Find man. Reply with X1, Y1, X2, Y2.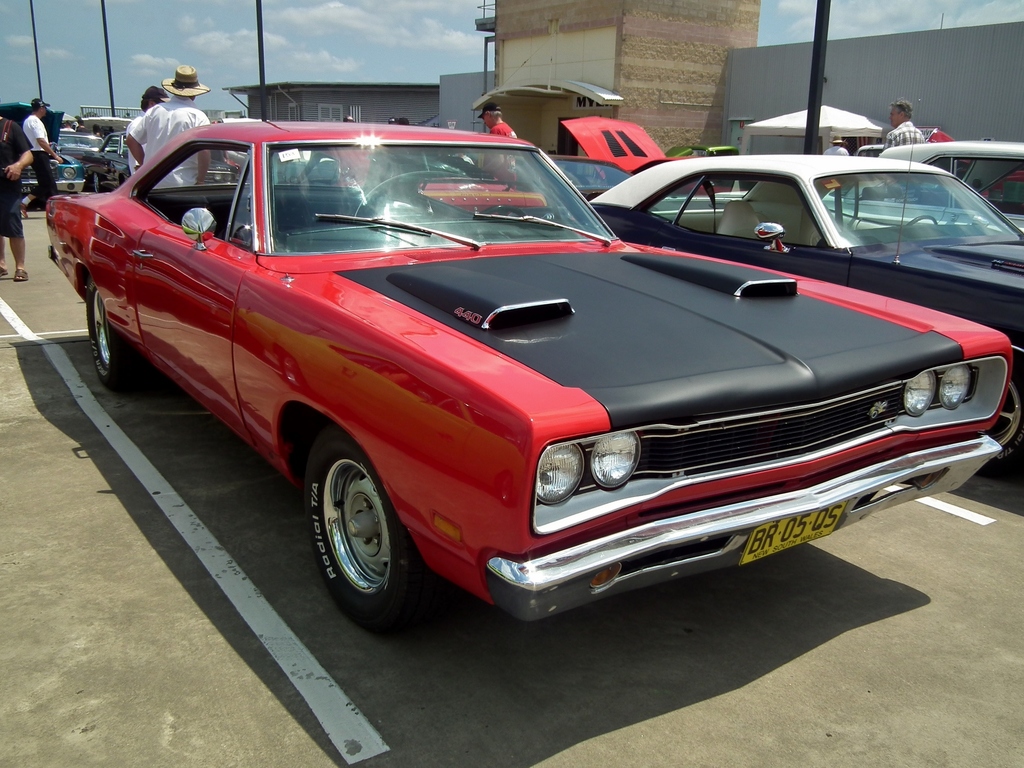
128, 84, 169, 176.
